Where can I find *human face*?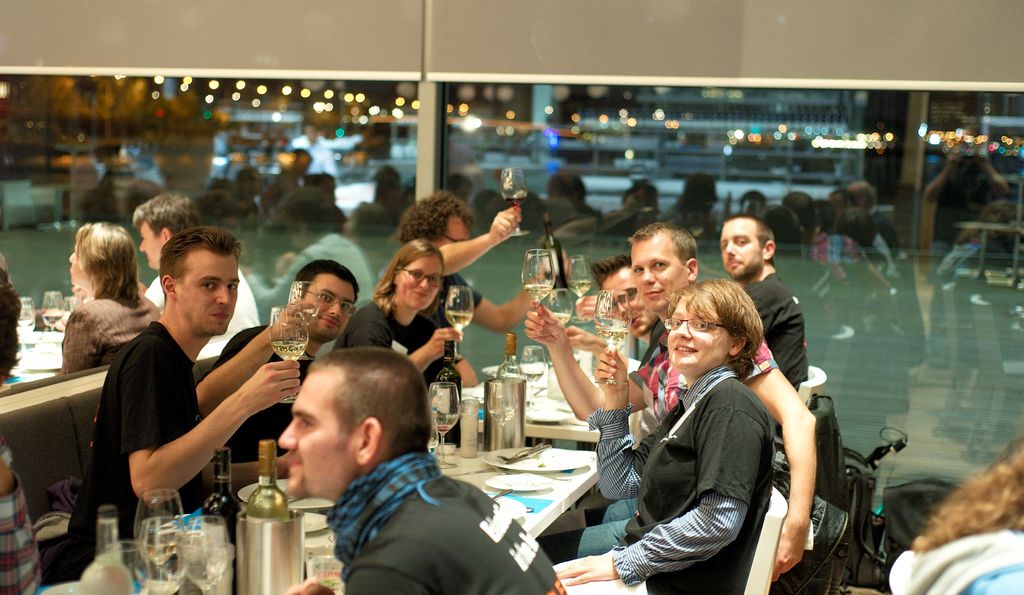
You can find it at 298 274 354 340.
